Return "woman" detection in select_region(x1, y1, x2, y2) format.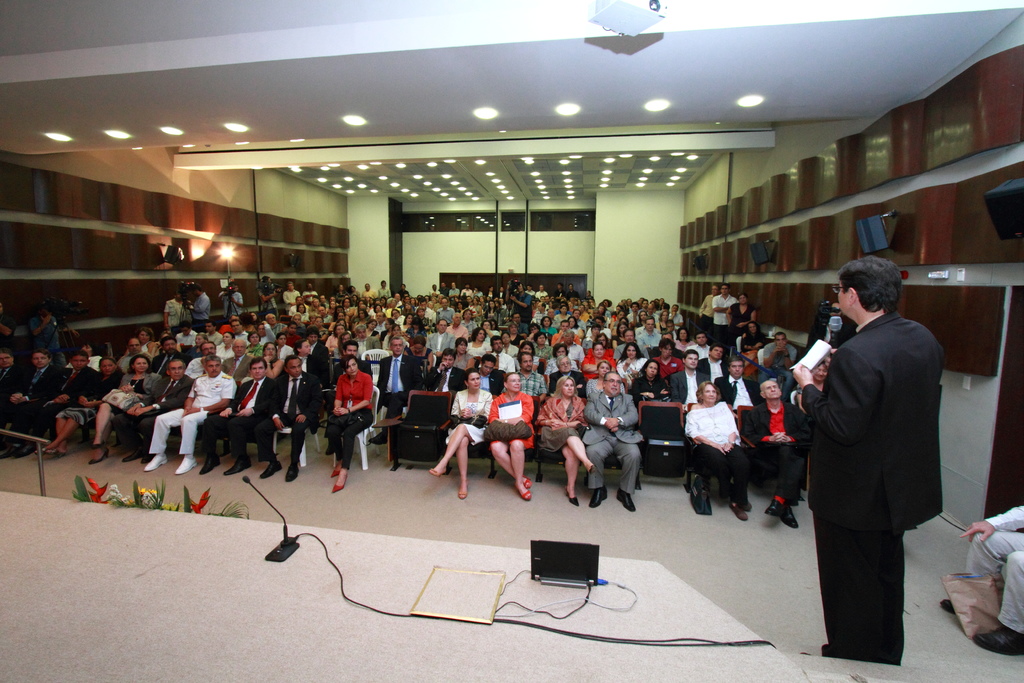
select_region(373, 304, 382, 315).
